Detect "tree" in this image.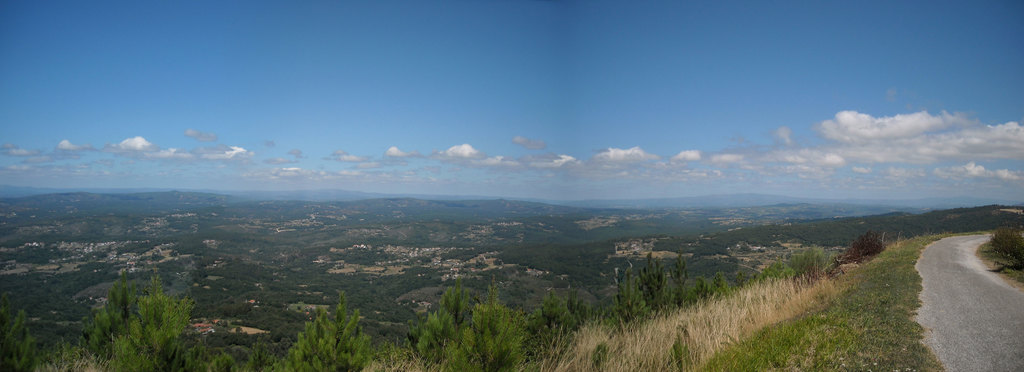
Detection: {"left": 519, "top": 292, "right": 594, "bottom": 351}.
